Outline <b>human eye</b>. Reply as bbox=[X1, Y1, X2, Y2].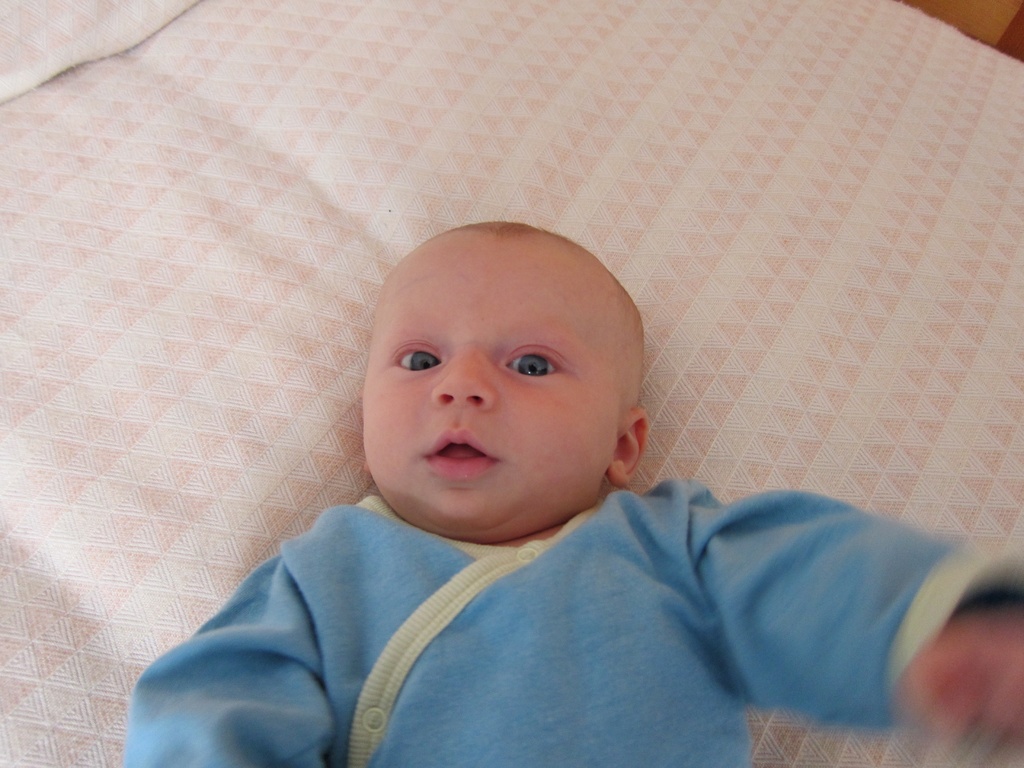
bbox=[500, 341, 571, 383].
